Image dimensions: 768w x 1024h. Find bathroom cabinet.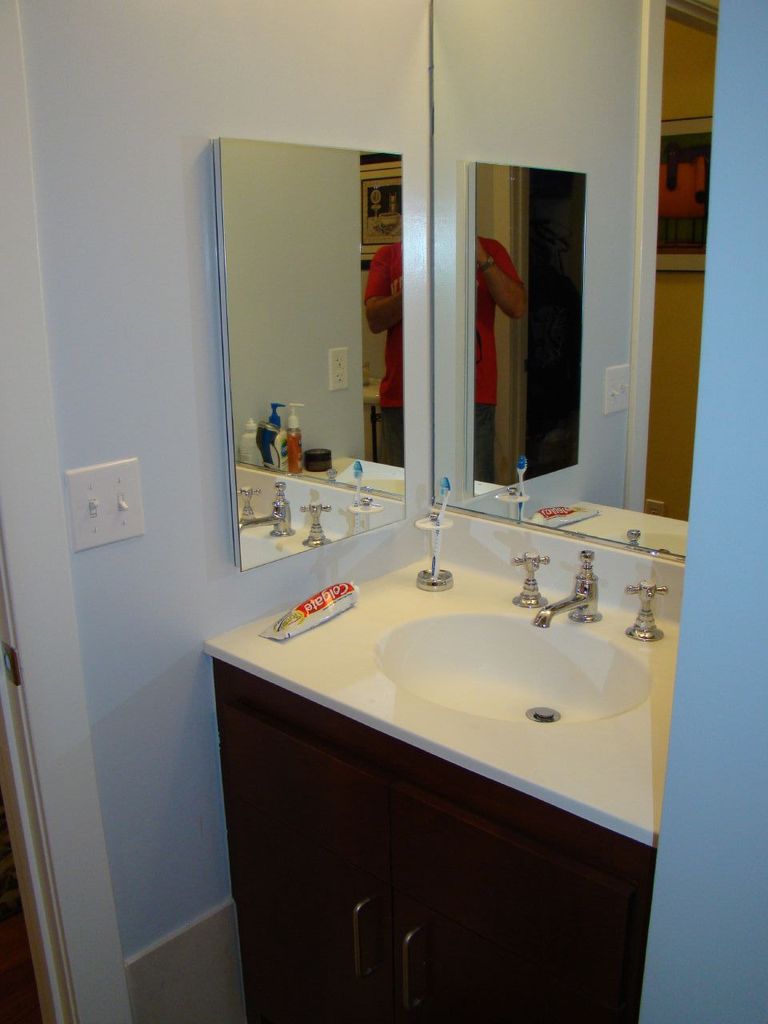
{"x1": 197, "y1": 547, "x2": 707, "y2": 1023}.
